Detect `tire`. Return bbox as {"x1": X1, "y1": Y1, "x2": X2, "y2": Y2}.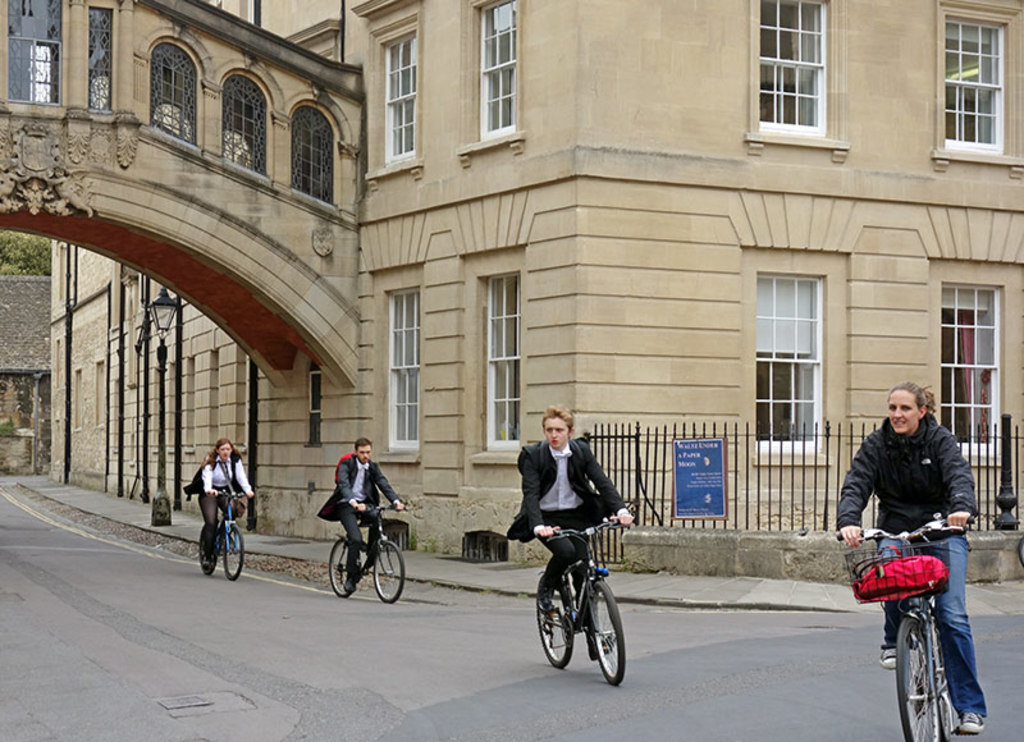
{"x1": 371, "y1": 536, "x2": 408, "y2": 604}.
